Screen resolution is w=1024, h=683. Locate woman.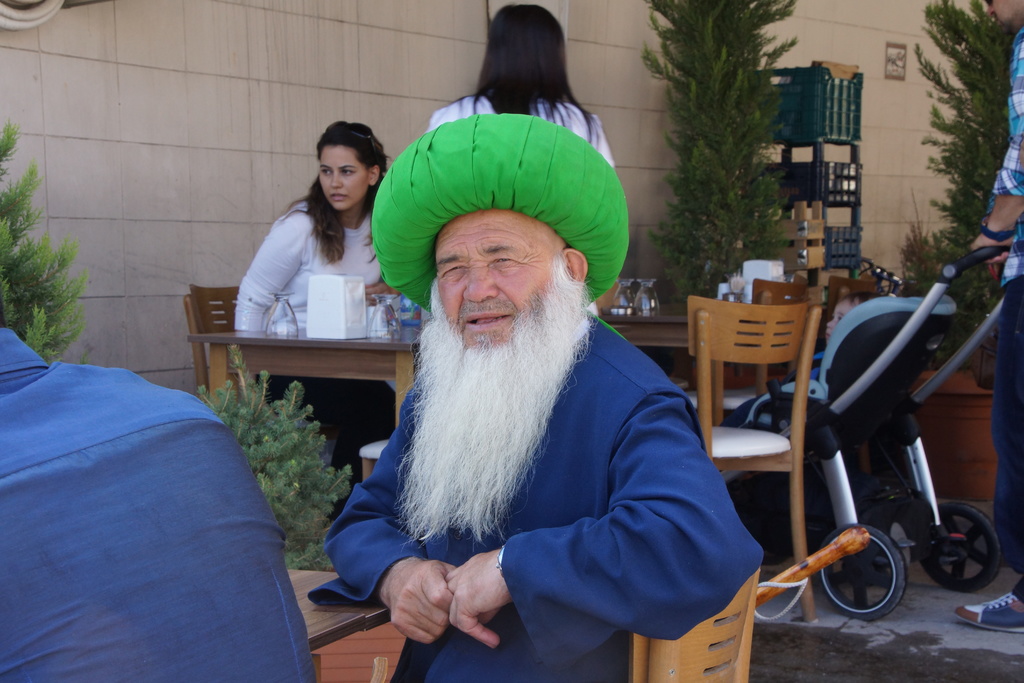
<bbox>421, 7, 615, 169</bbox>.
